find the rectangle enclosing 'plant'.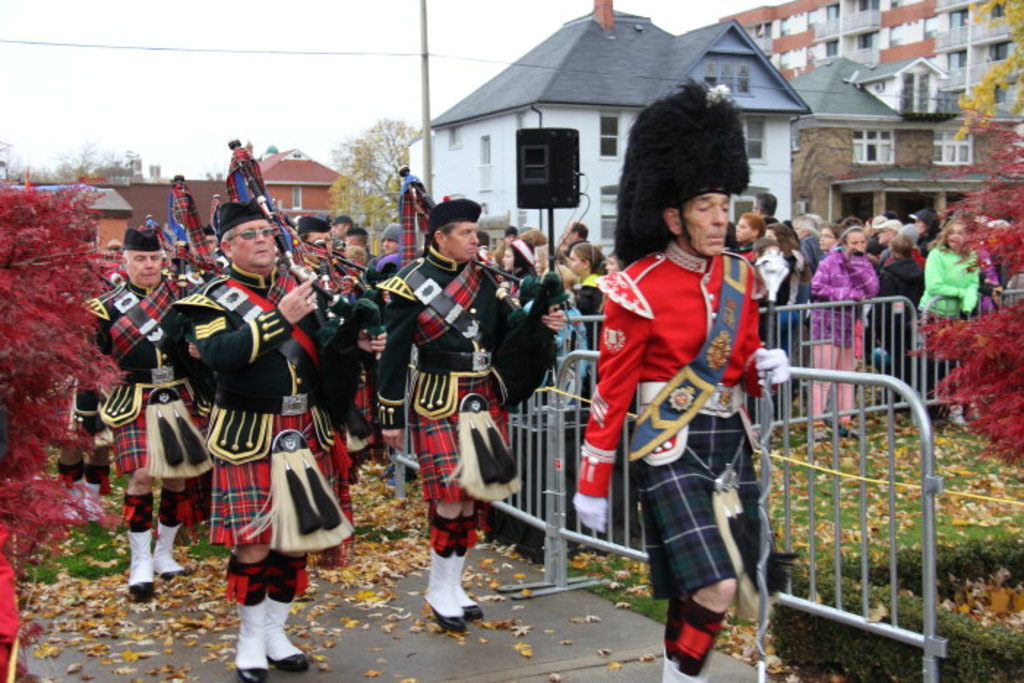
{"left": 354, "top": 521, "right": 410, "bottom": 544}.
